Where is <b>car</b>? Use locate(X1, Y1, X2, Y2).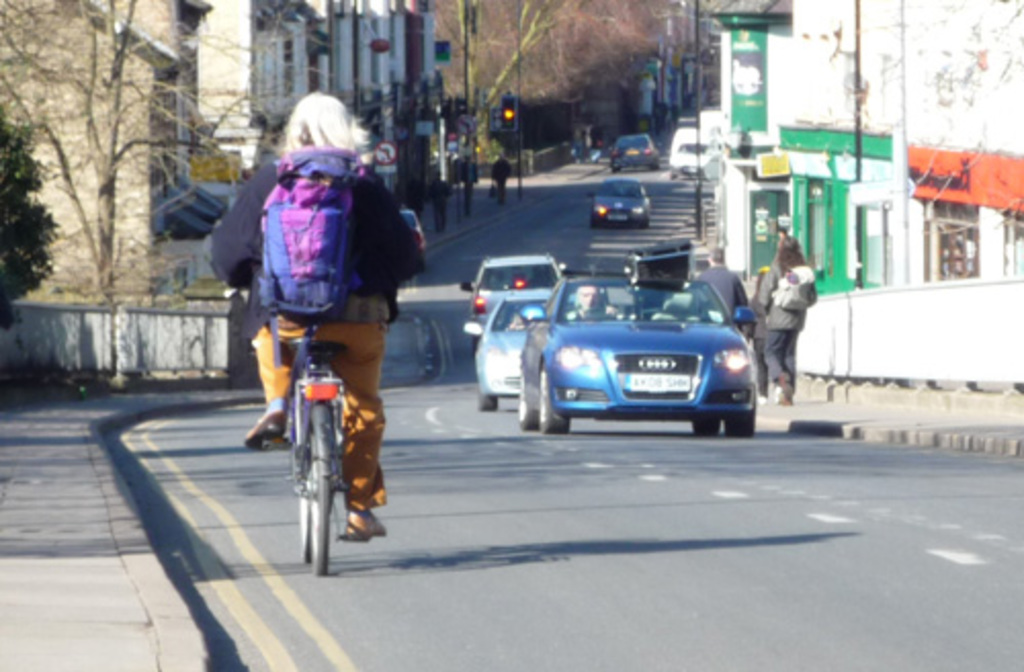
locate(518, 264, 754, 440).
